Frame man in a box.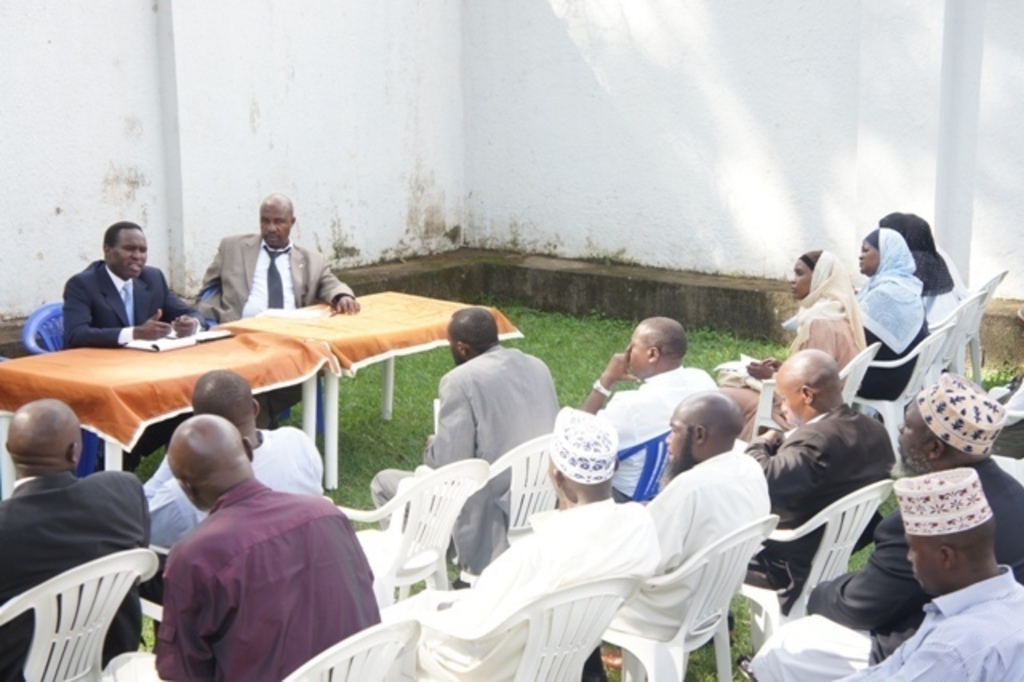
0/397/154/680.
